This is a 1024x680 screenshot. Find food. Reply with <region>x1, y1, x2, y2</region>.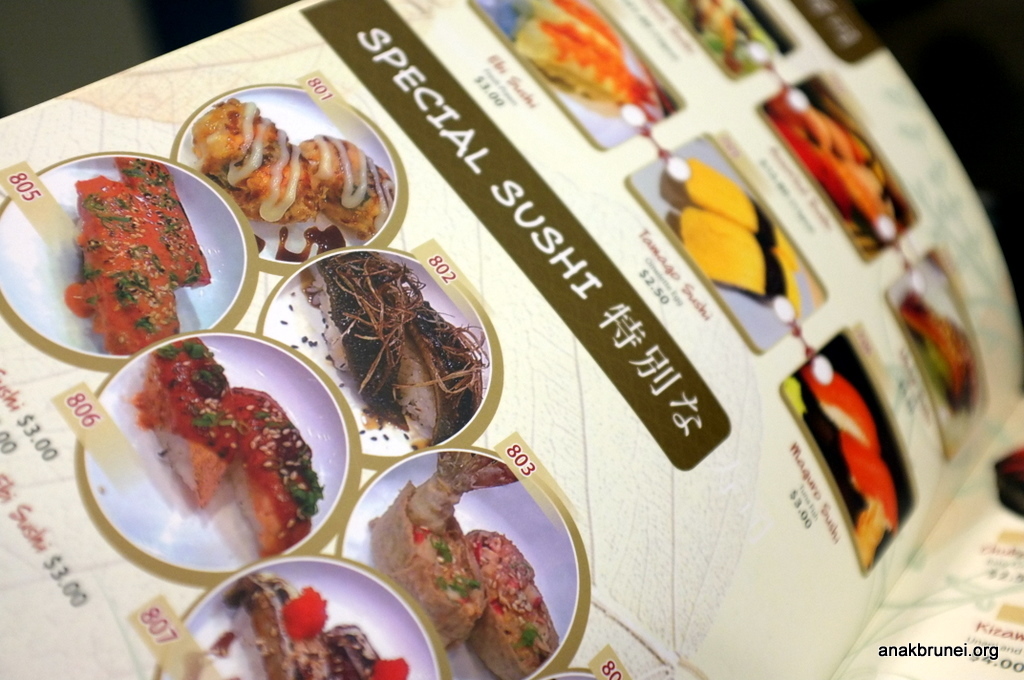
<region>768, 109, 901, 248</region>.
